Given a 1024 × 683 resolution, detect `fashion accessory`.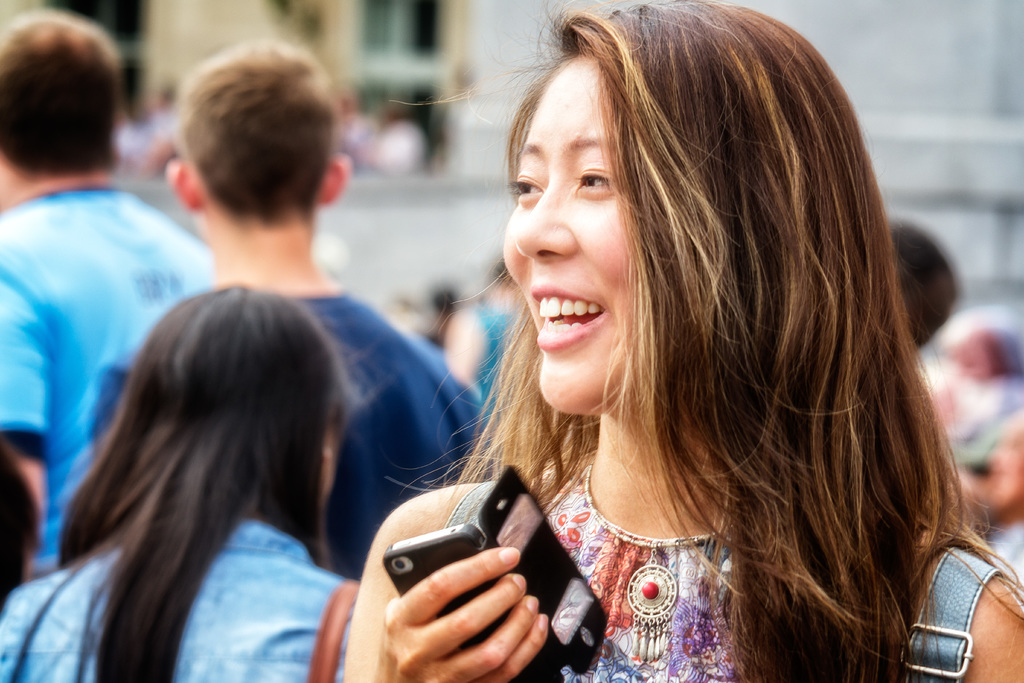
580:453:721:663.
